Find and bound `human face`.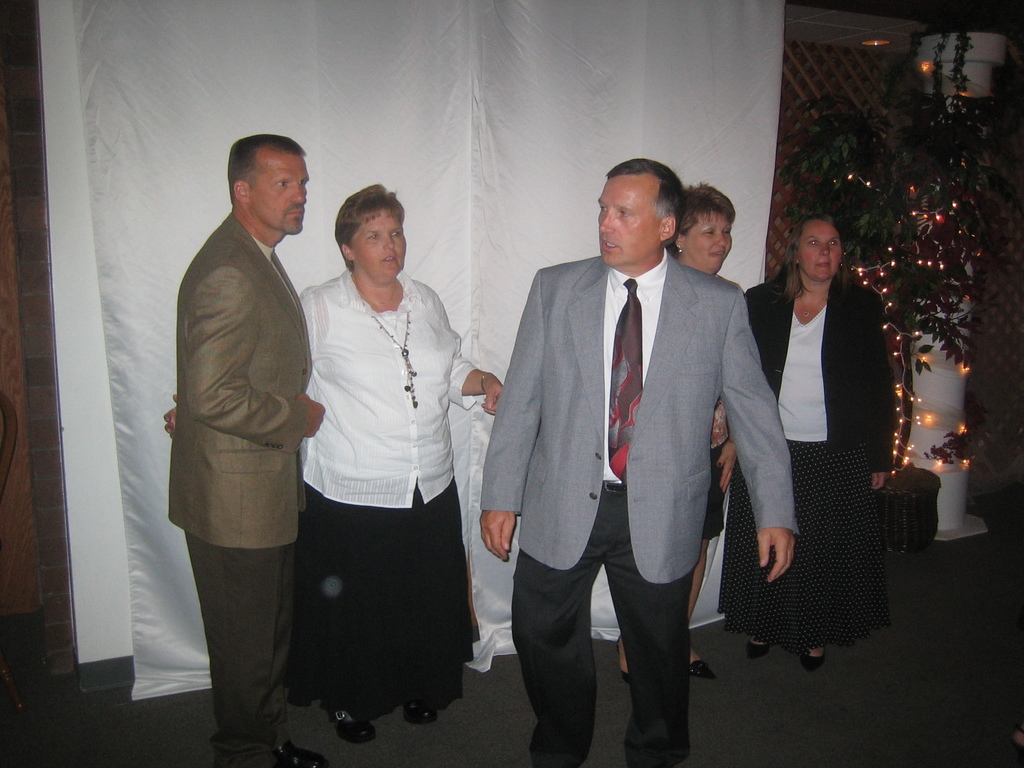
Bound: (247, 145, 307, 234).
